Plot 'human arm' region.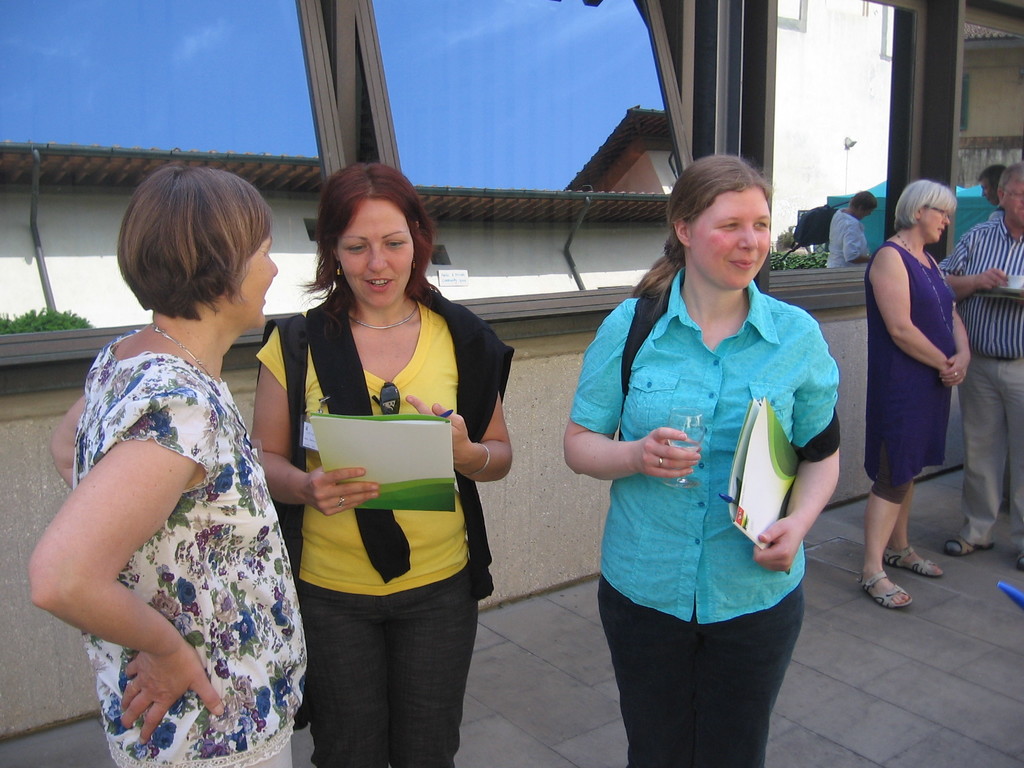
Plotted at <region>747, 321, 849, 572</region>.
